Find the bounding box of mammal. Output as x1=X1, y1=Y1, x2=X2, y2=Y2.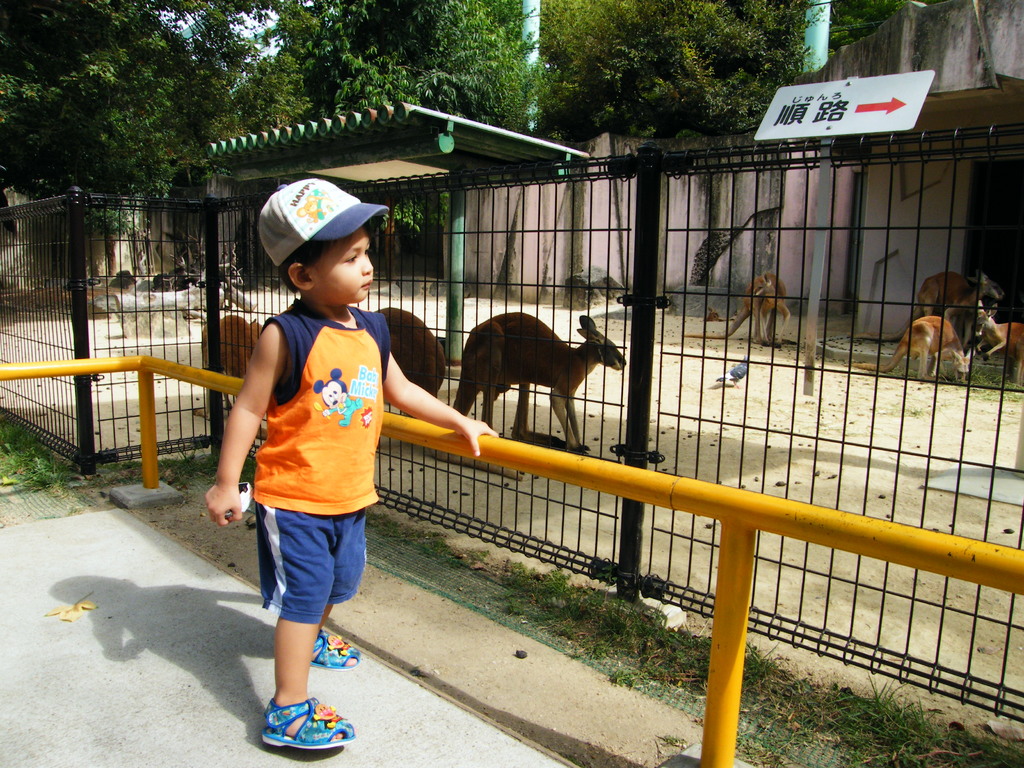
x1=450, y1=310, x2=625, y2=430.
